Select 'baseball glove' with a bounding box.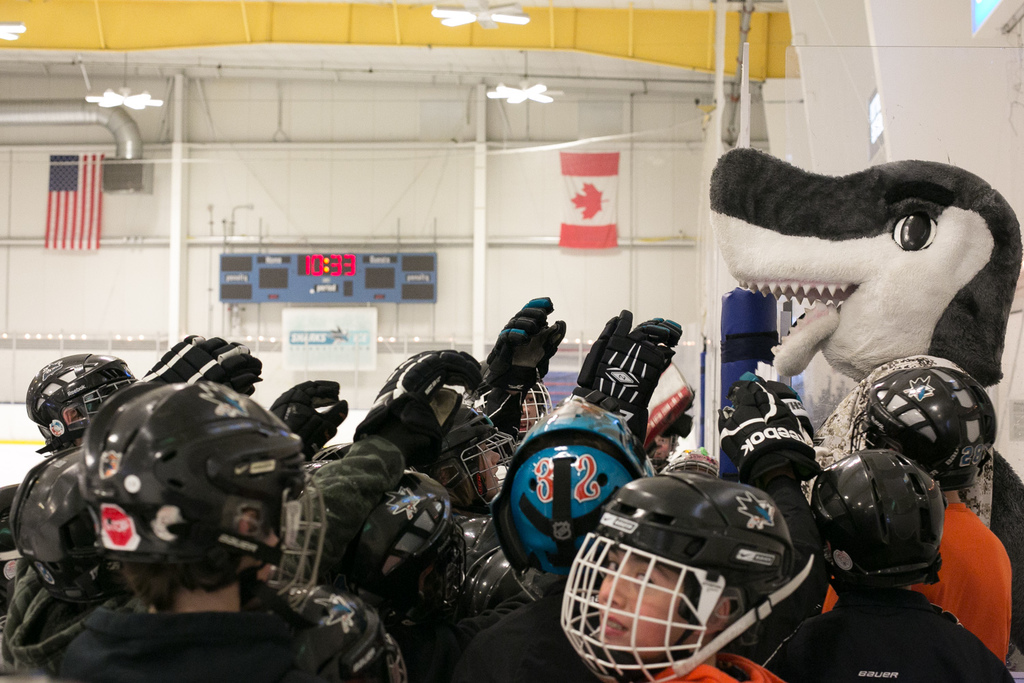
x1=362 y1=342 x2=485 y2=452.
